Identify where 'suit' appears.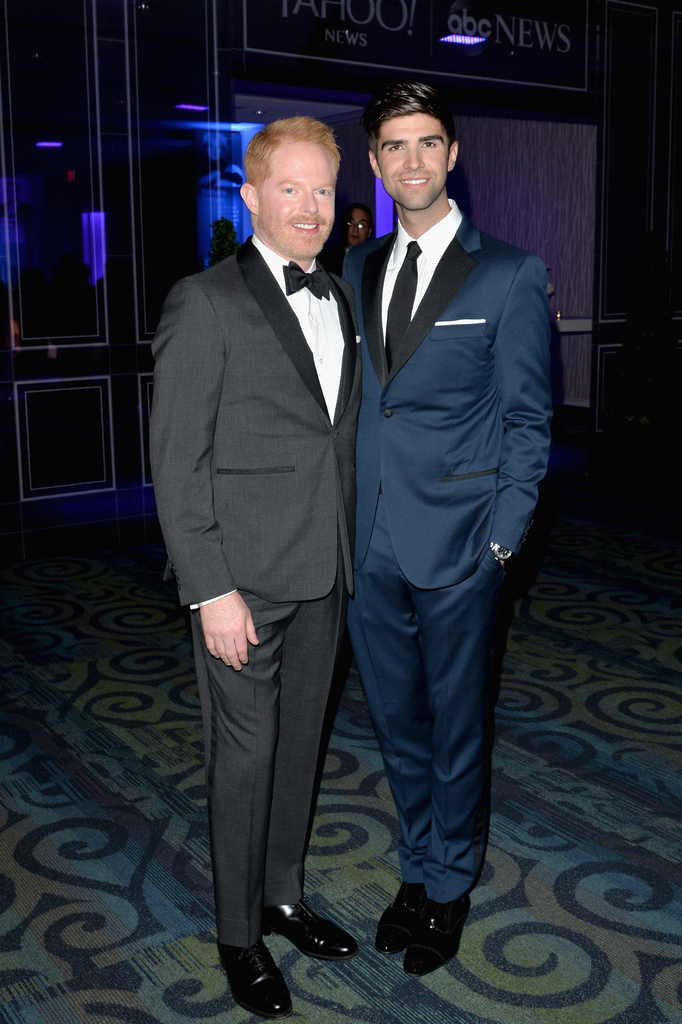
Appears at (x1=144, y1=232, x2=365, y2=952).
